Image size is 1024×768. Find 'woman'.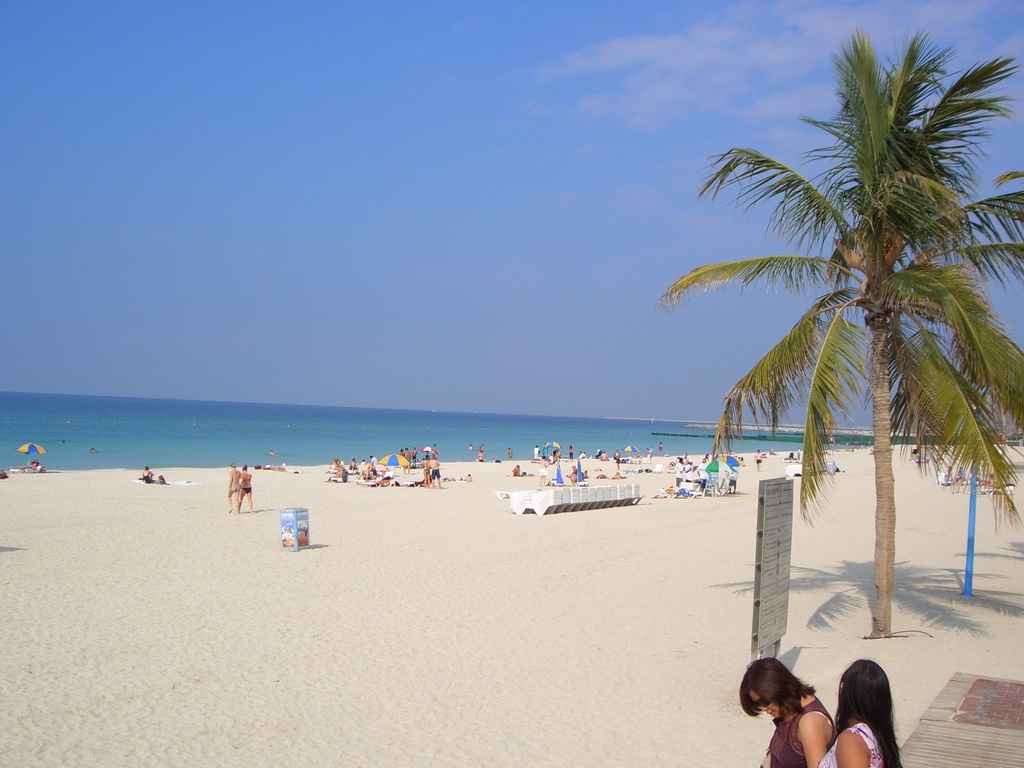
locate(419, 454, 434, 486).
